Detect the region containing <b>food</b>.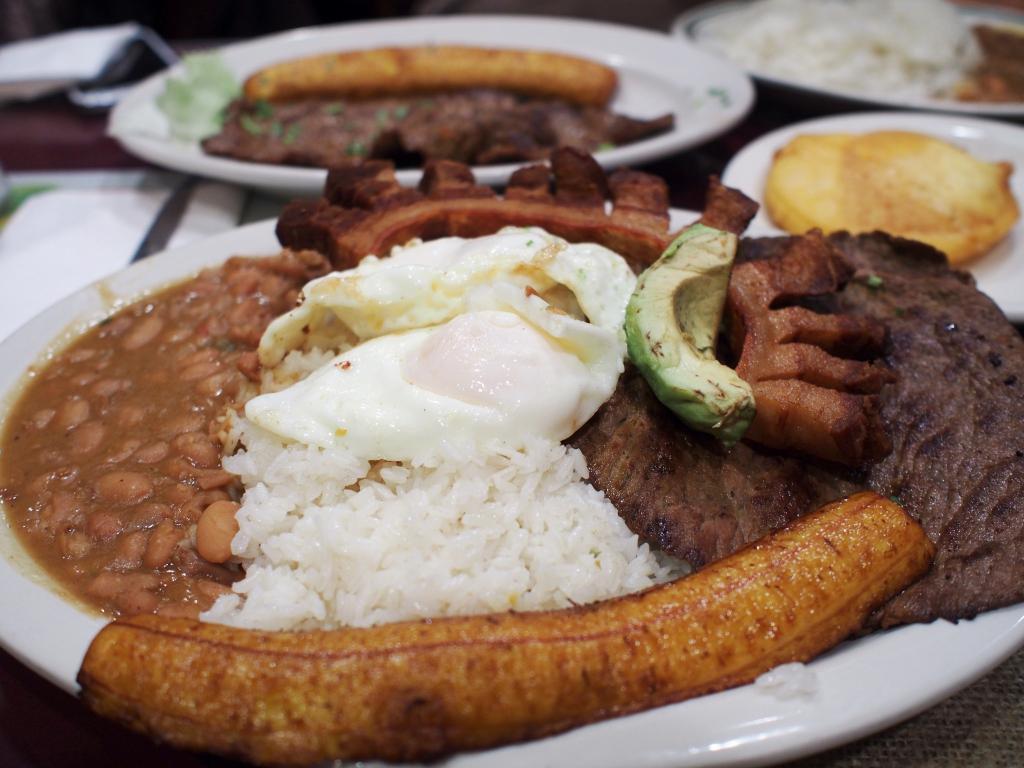
crop(271, 140, 760, 273).
